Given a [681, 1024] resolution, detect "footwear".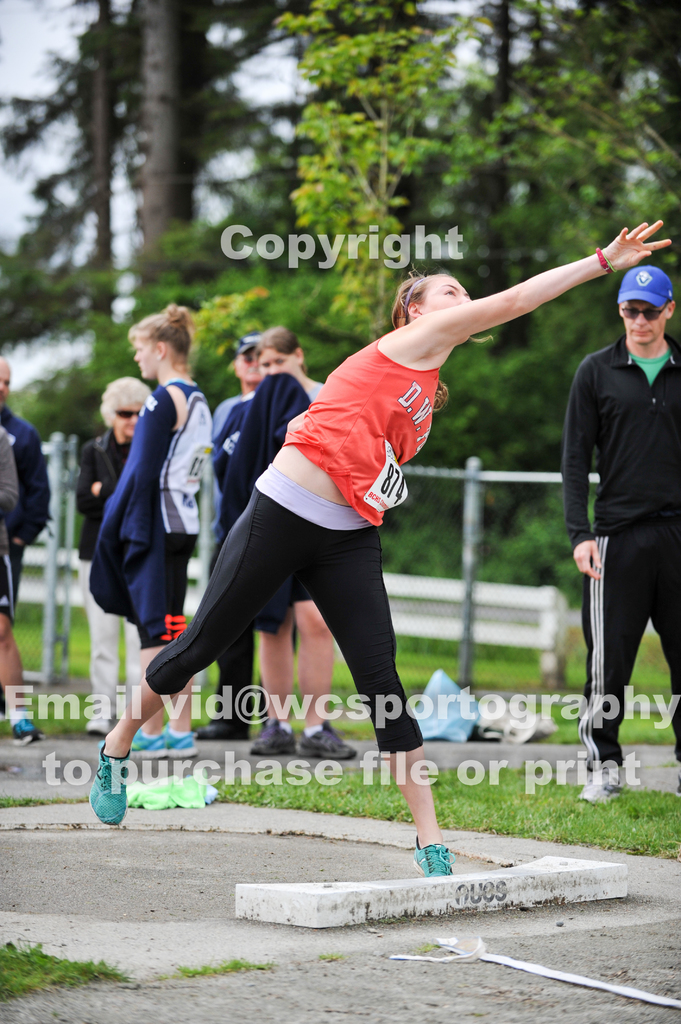
pyautogui.locateOnScreen(576, 771, 629, 804).
